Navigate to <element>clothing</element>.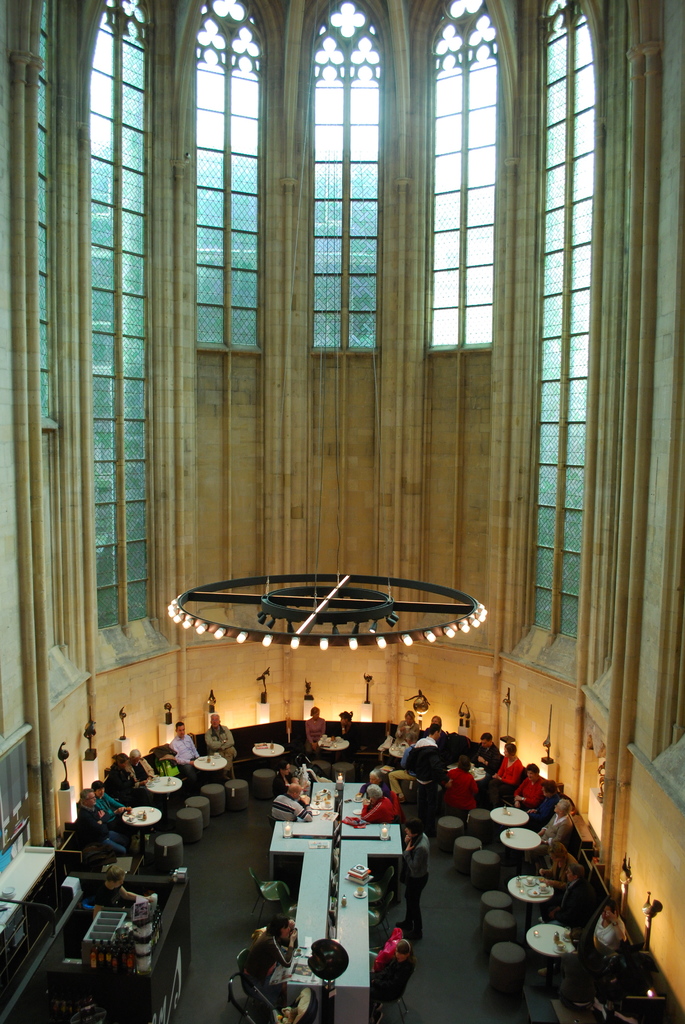
Navigation target: (left=126, top=755, right=157, bottom=787).
